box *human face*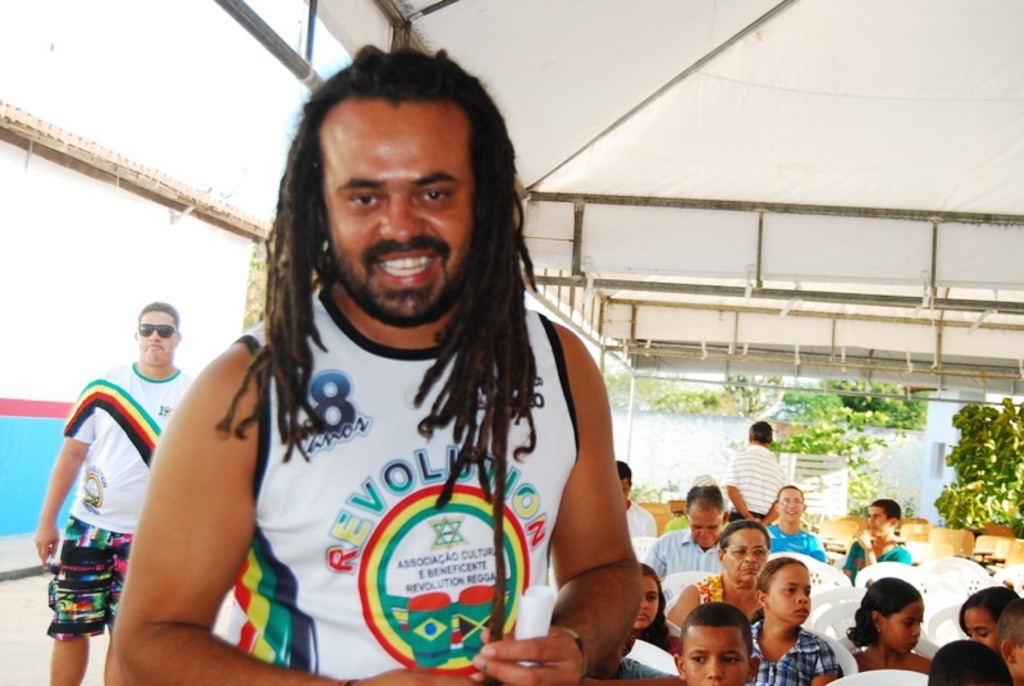
region(319, 104, 480, 330)
